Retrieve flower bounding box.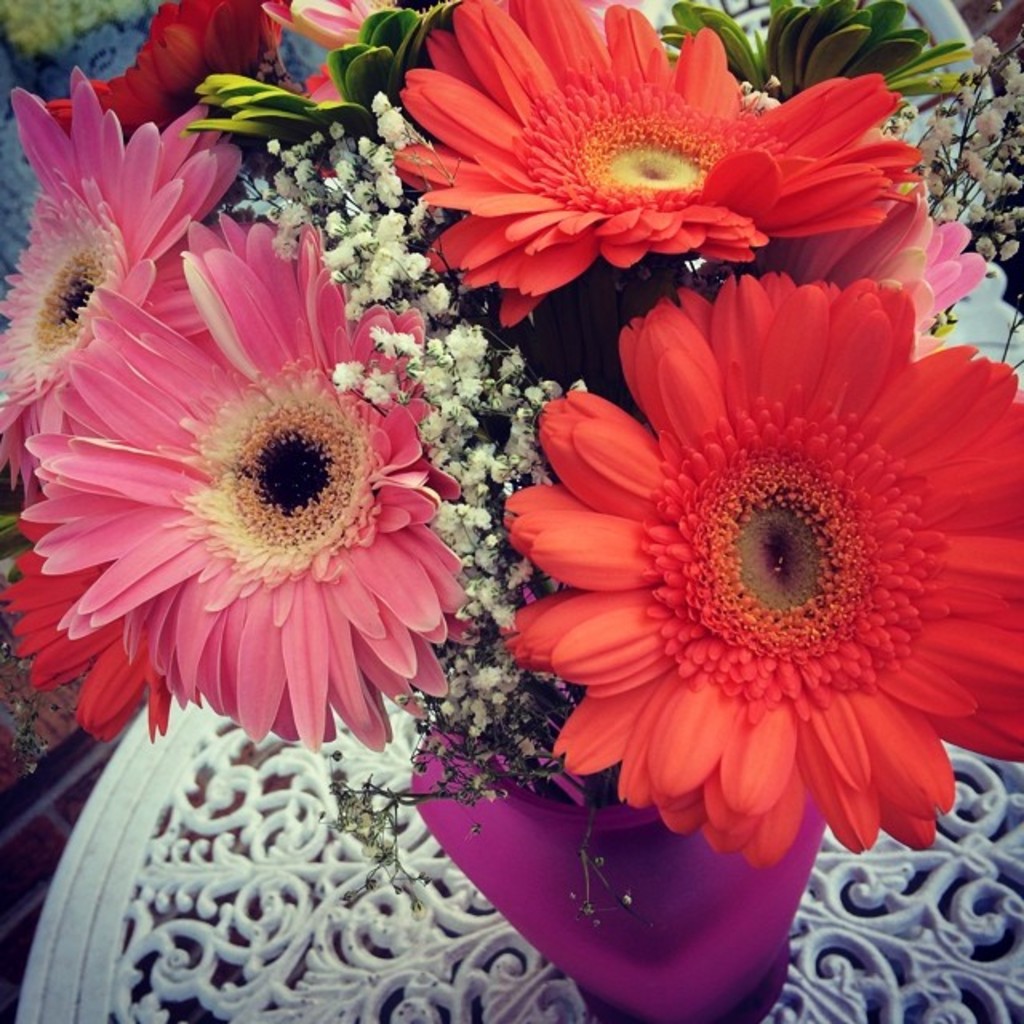
Bounding box: crop(48, 0, 262, 146).
